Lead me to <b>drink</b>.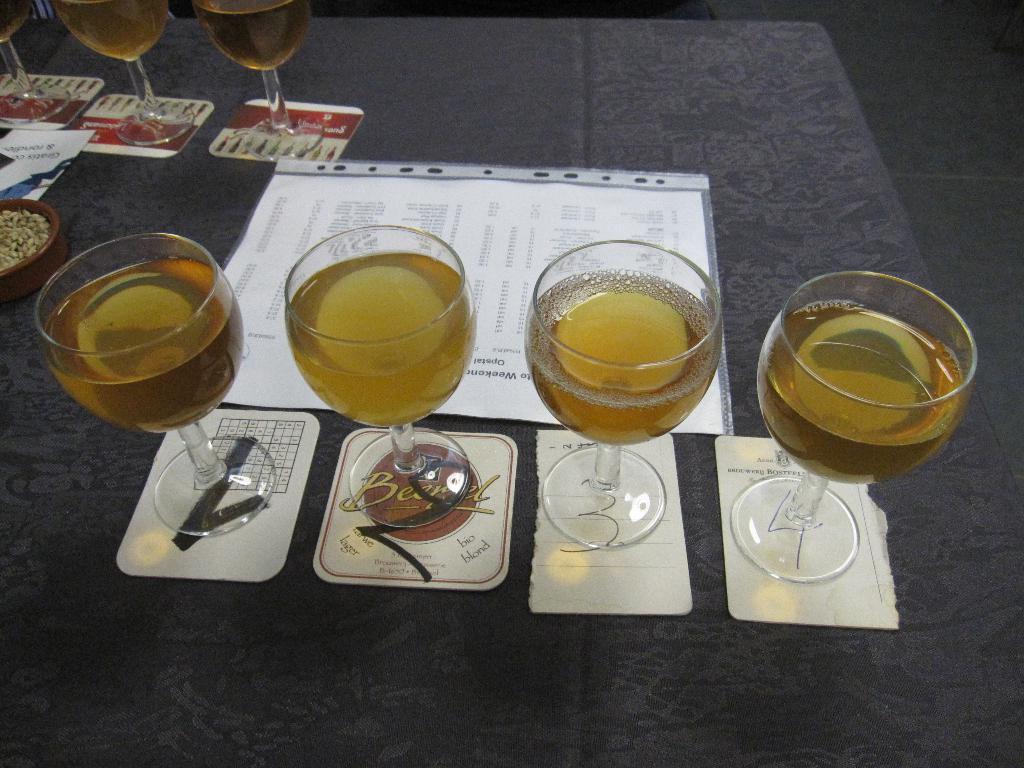
Lead to locate(527, 269, 724, 446).
